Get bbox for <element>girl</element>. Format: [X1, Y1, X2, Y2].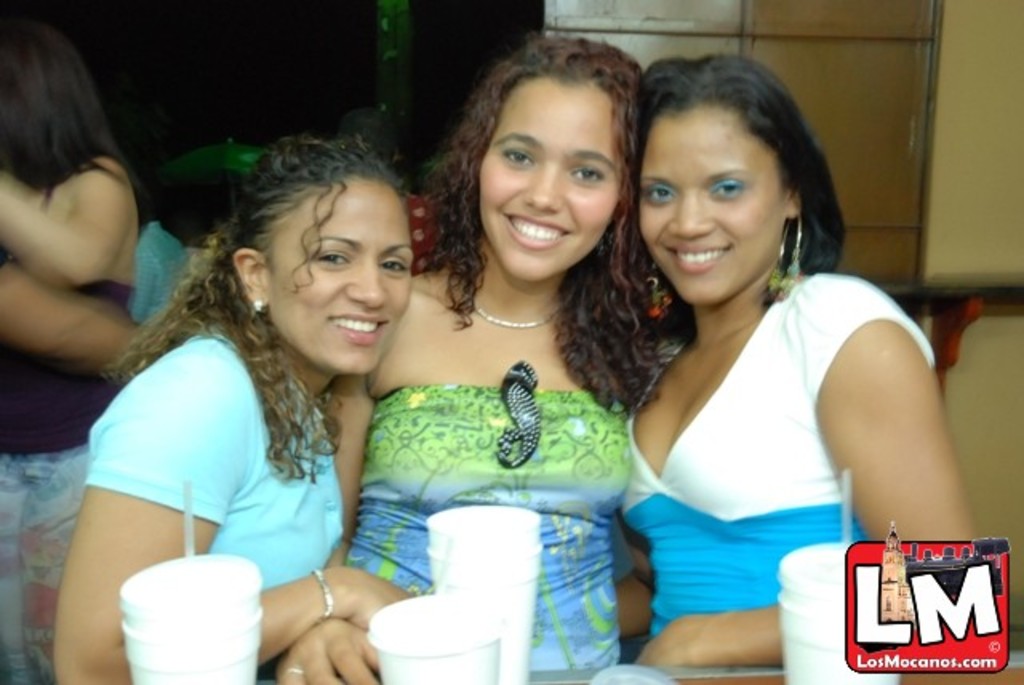
[621, 54, 971, 669].
